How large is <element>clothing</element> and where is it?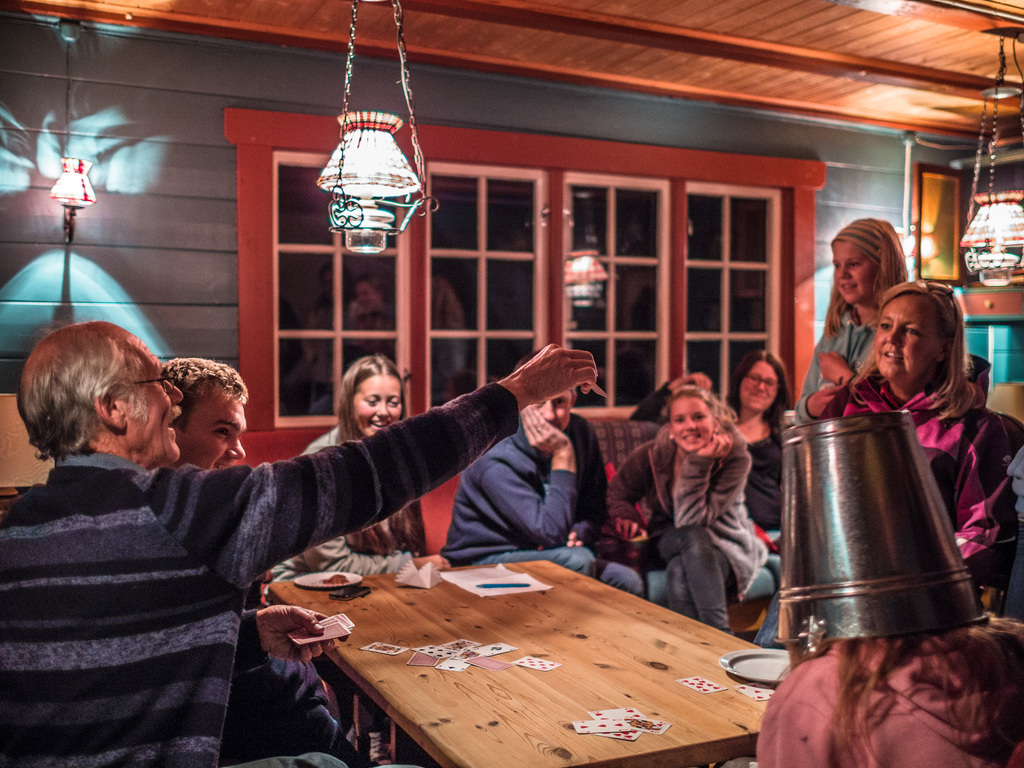
Bounding box: 4,351,406,743.
